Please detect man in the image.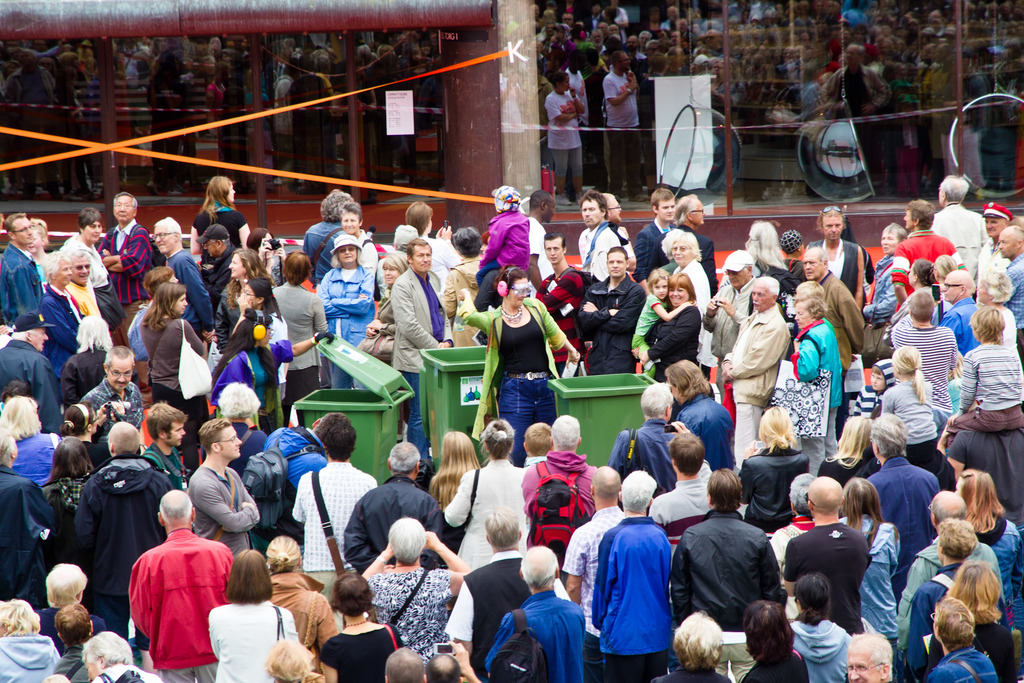
x1=342, y1=441, x2=446, y2=567.
